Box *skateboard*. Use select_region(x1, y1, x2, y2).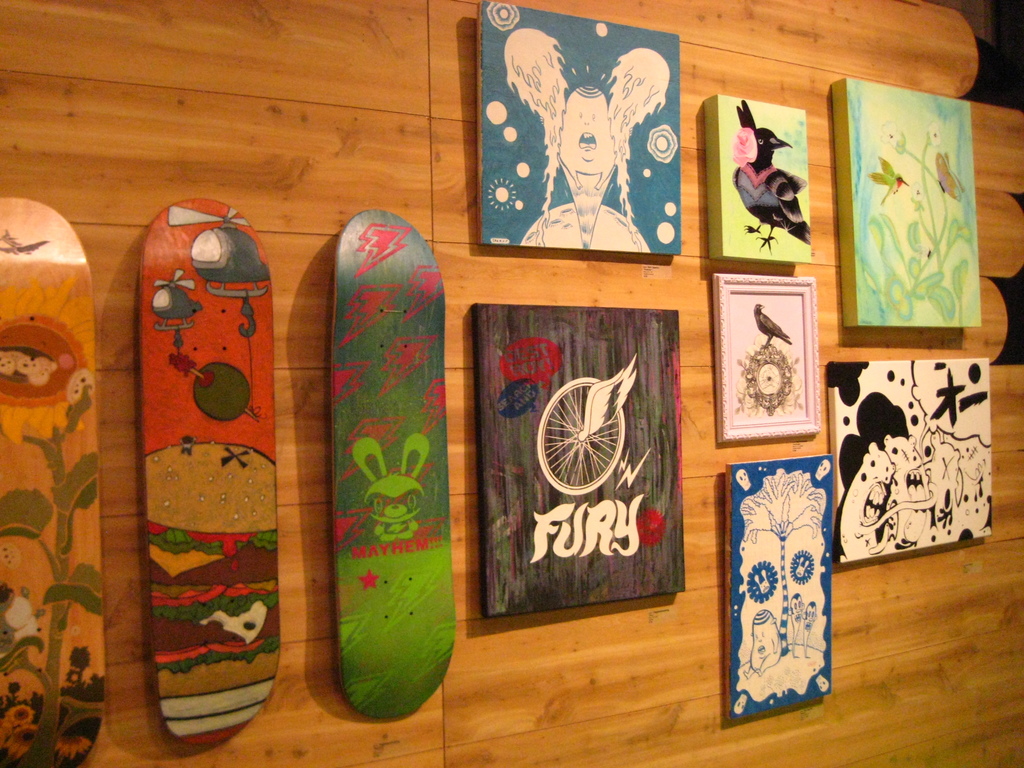
select_region(332, 212, 456, 718).
